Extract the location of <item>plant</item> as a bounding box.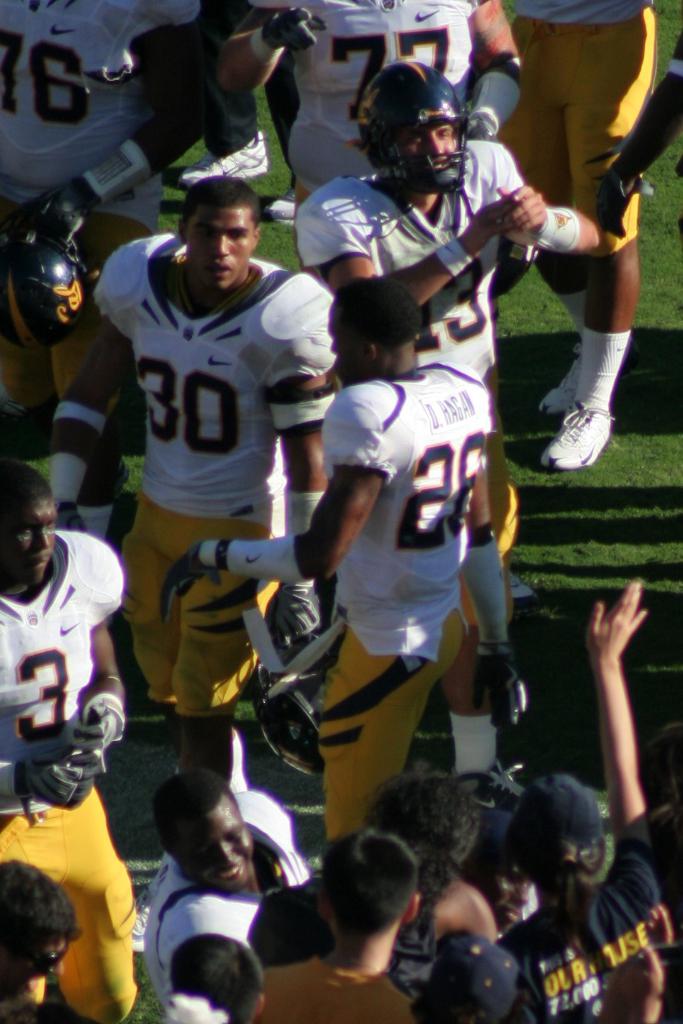
box=[491, 0, 682, 777].
